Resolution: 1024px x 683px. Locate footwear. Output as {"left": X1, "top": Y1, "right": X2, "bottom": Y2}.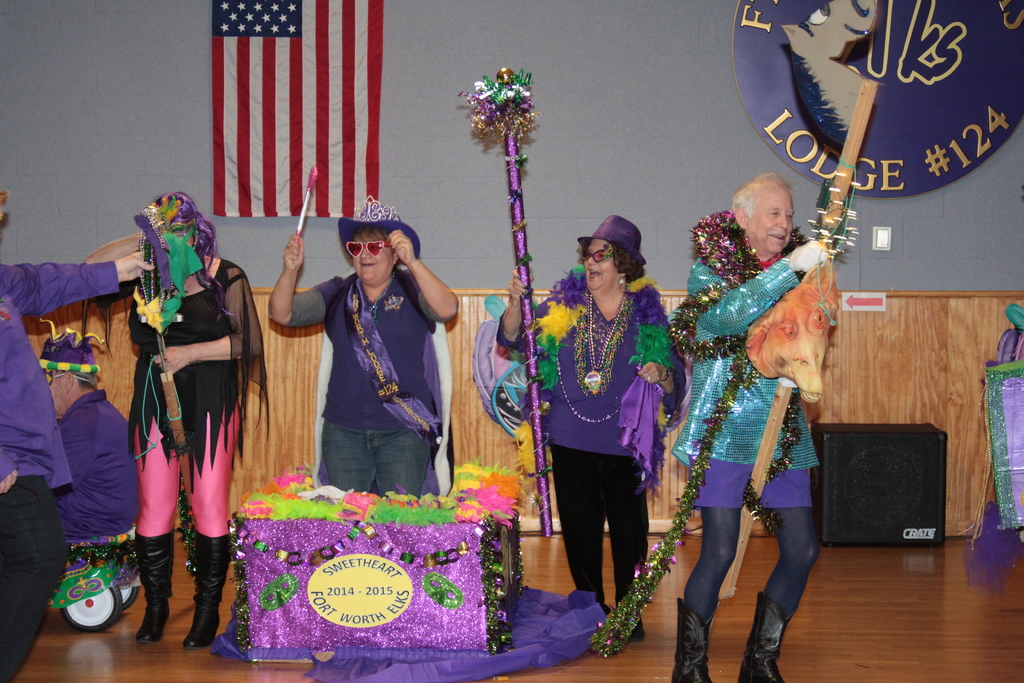
{"left": 668, "top": 597, "right": 721, "bottom": 682}.
